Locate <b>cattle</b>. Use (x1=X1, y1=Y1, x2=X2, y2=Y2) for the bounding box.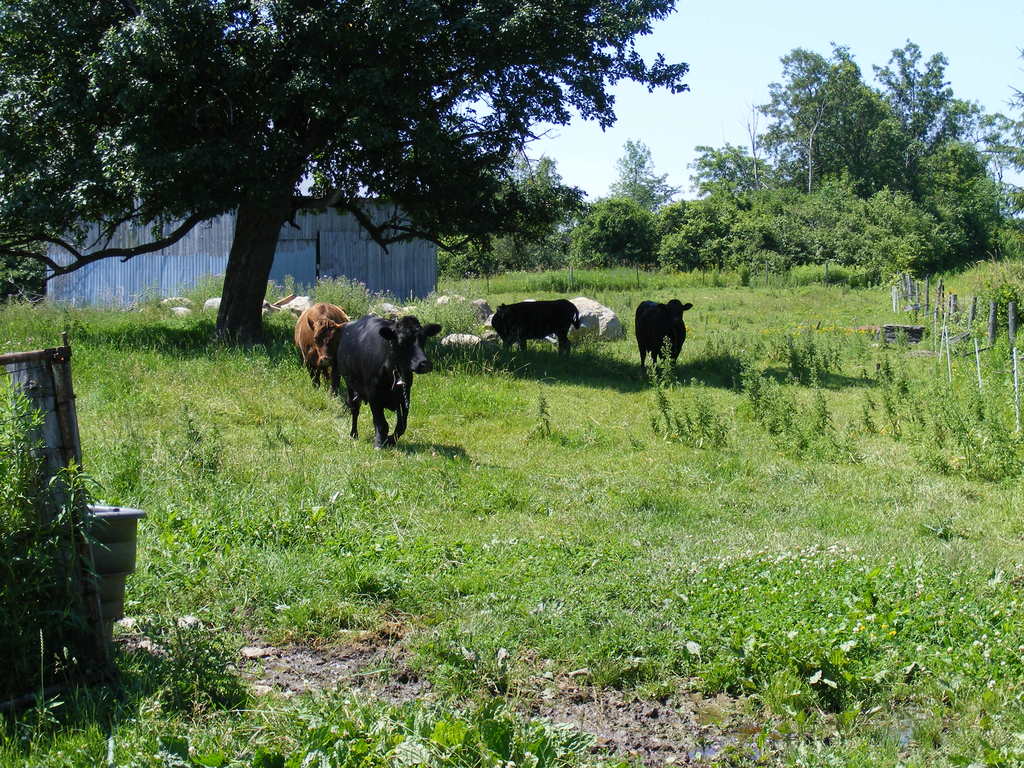
(x1=333, y1=312, x2=445, y2=452).
